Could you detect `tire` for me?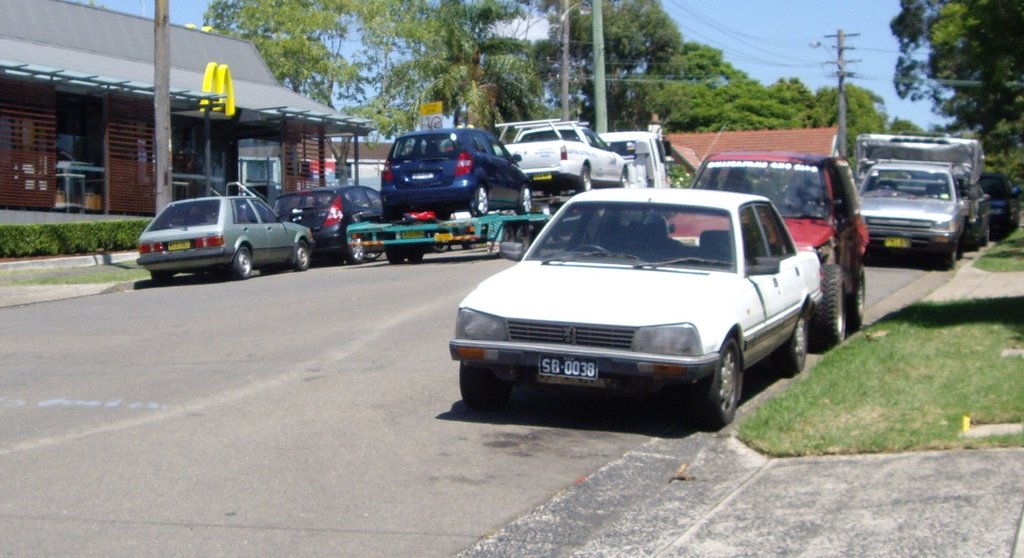
Detection result: pyautogui.locateOnScreen(847, 266, 868, 327).
